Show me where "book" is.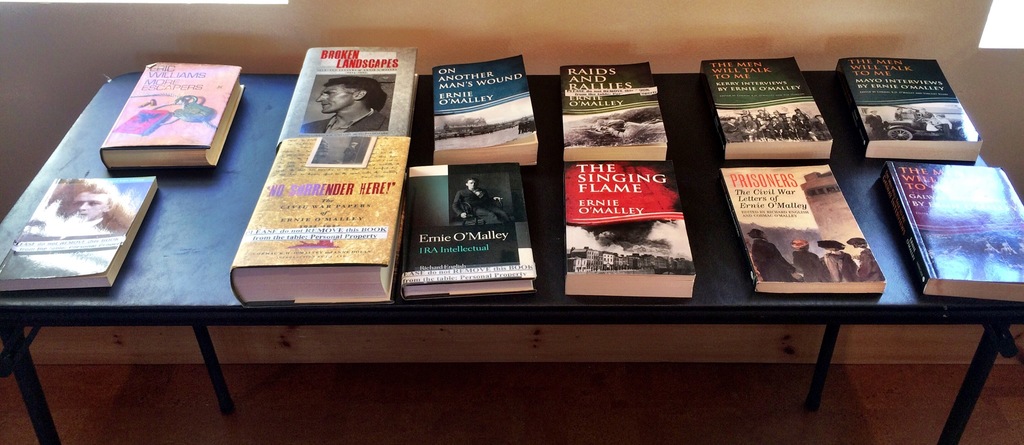
"book" is at 98:62:252:168.
